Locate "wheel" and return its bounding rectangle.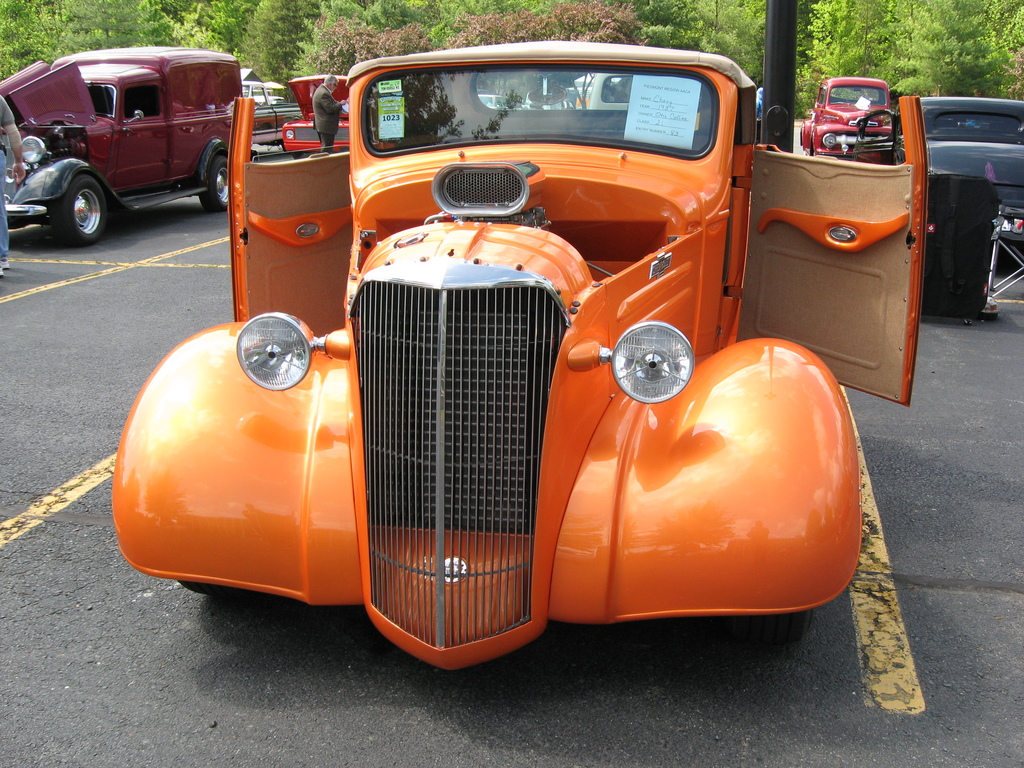
l=753, t=613, r=810, b=646.
